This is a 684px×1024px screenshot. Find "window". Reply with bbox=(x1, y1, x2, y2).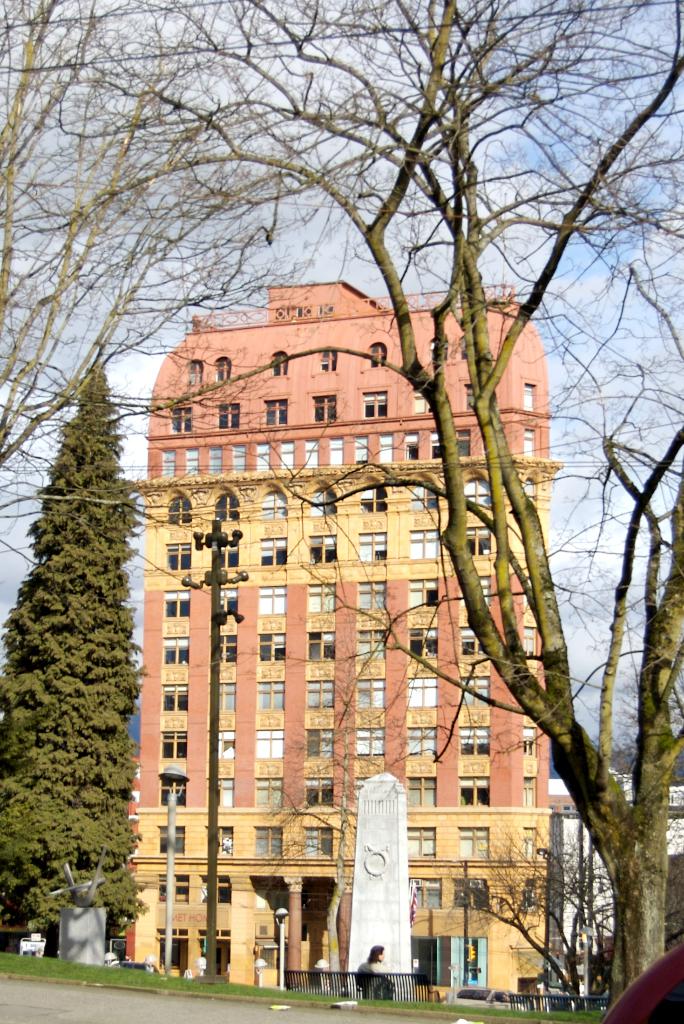
bbox=(368, 342, 388, 370).
